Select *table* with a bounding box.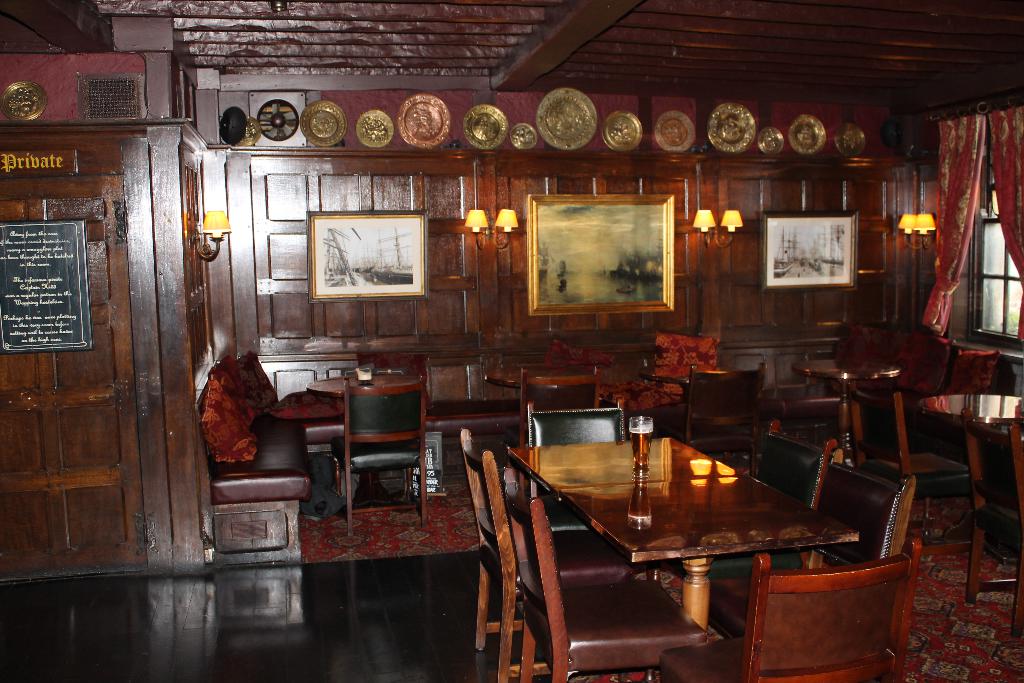
483,365,591,384.
